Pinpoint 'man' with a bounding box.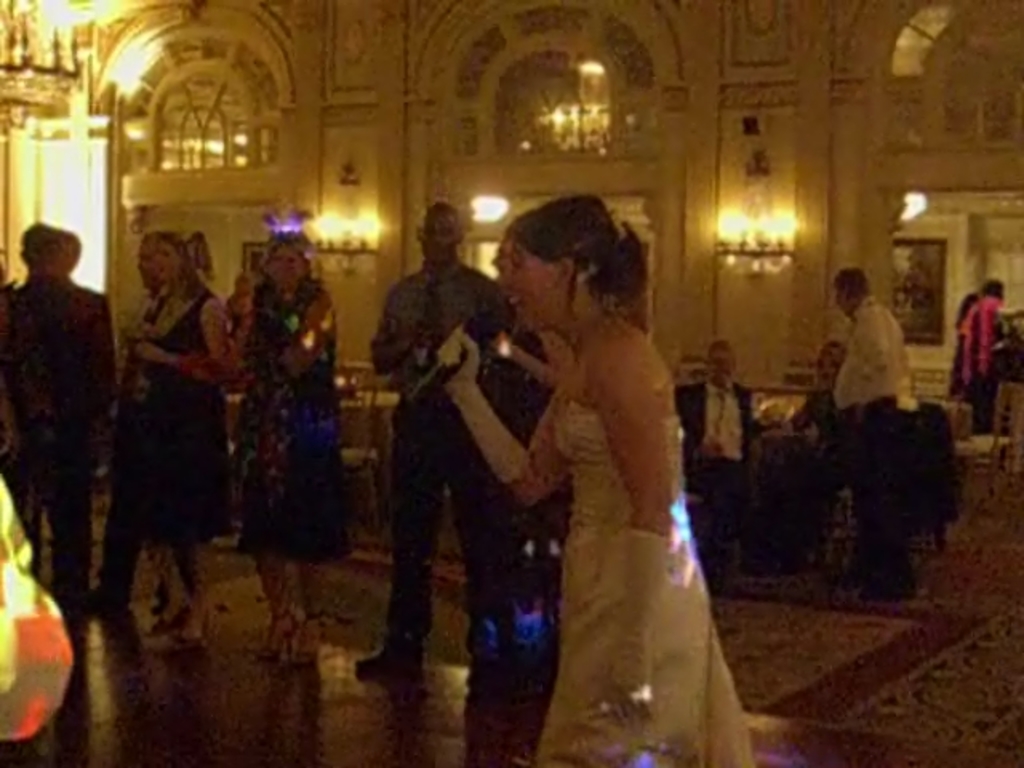
bbox=[0, 210, 112, 632].
